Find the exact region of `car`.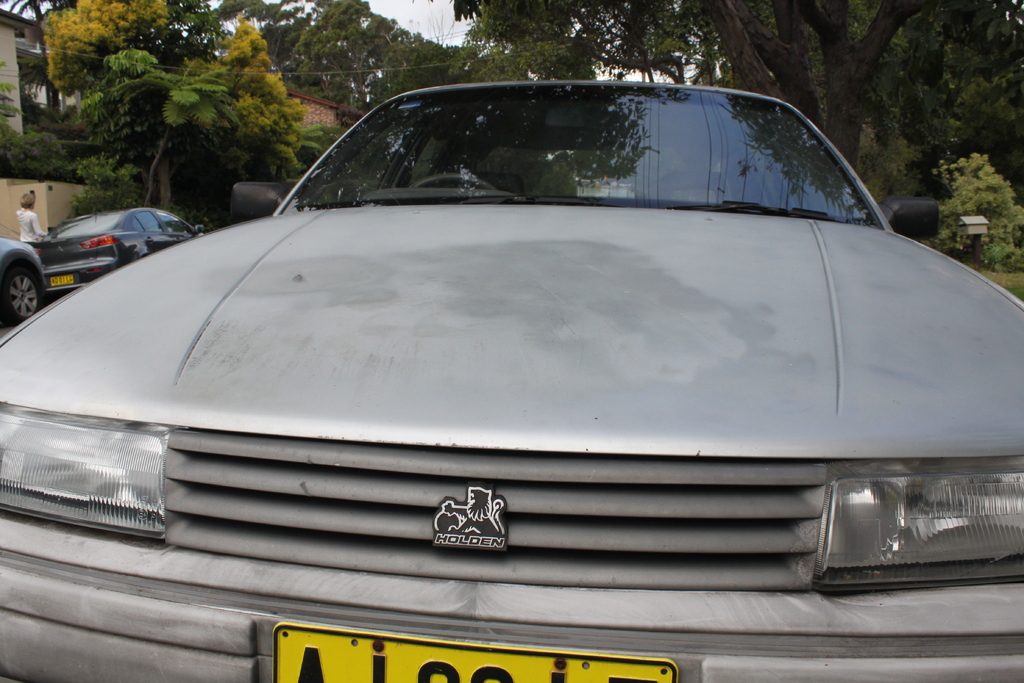
Exact region: bbox=[37, 205, 200, 297].
